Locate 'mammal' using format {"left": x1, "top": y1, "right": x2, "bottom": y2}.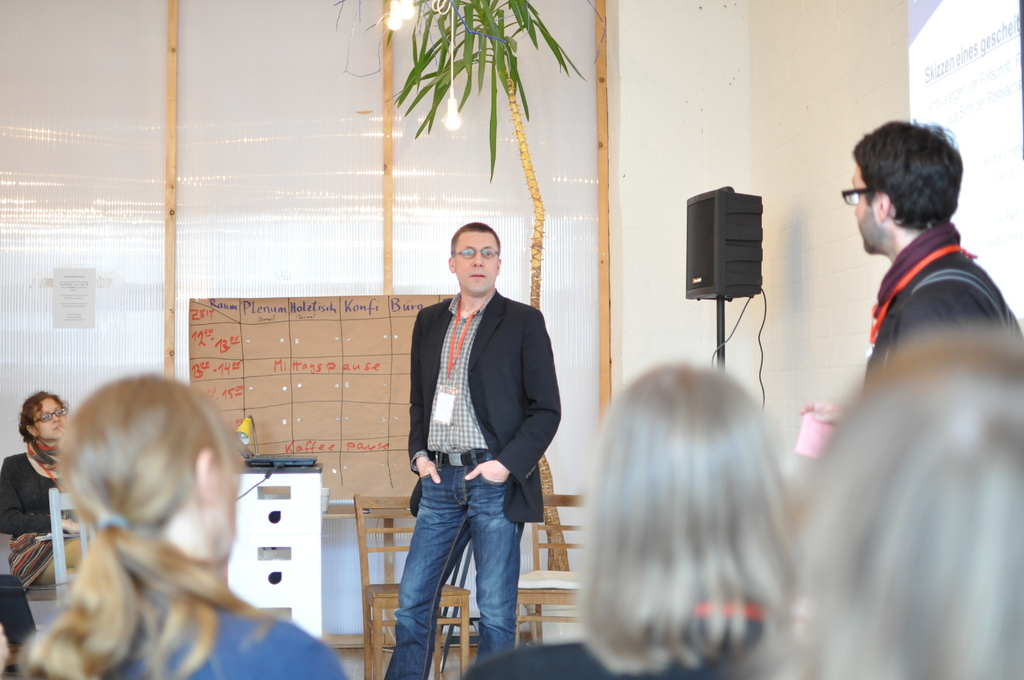
{"left": 726, "top": 316, "right": 1023, "bottom": 679}.
